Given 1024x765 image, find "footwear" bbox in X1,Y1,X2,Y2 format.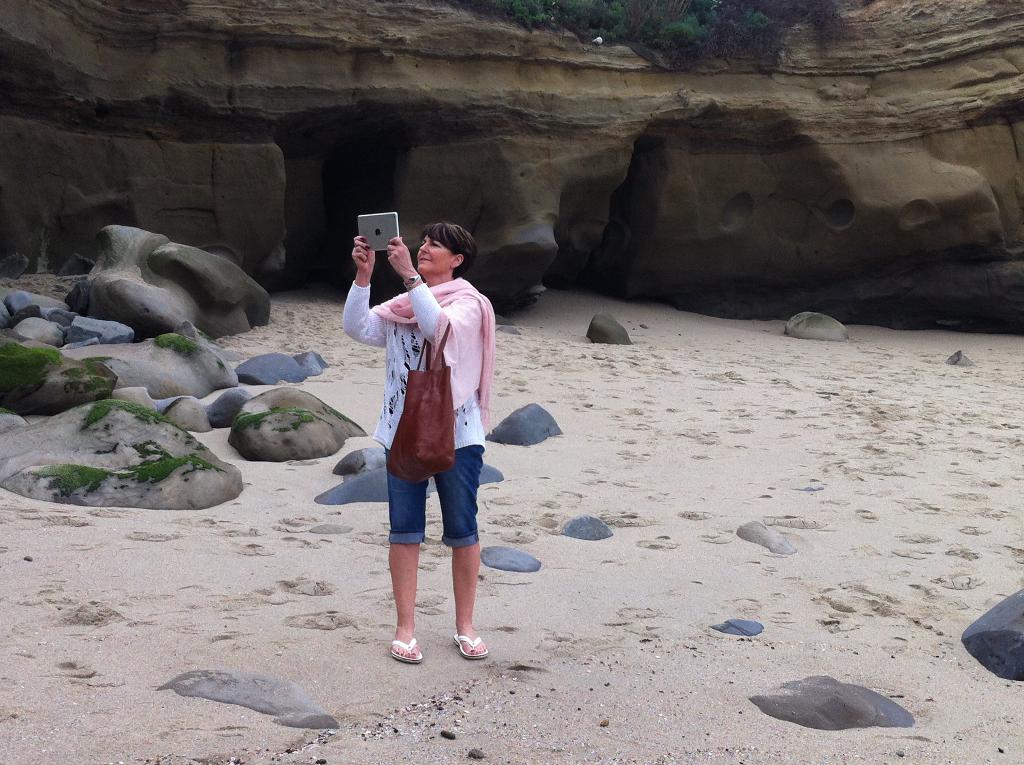
451,634,493,662.
